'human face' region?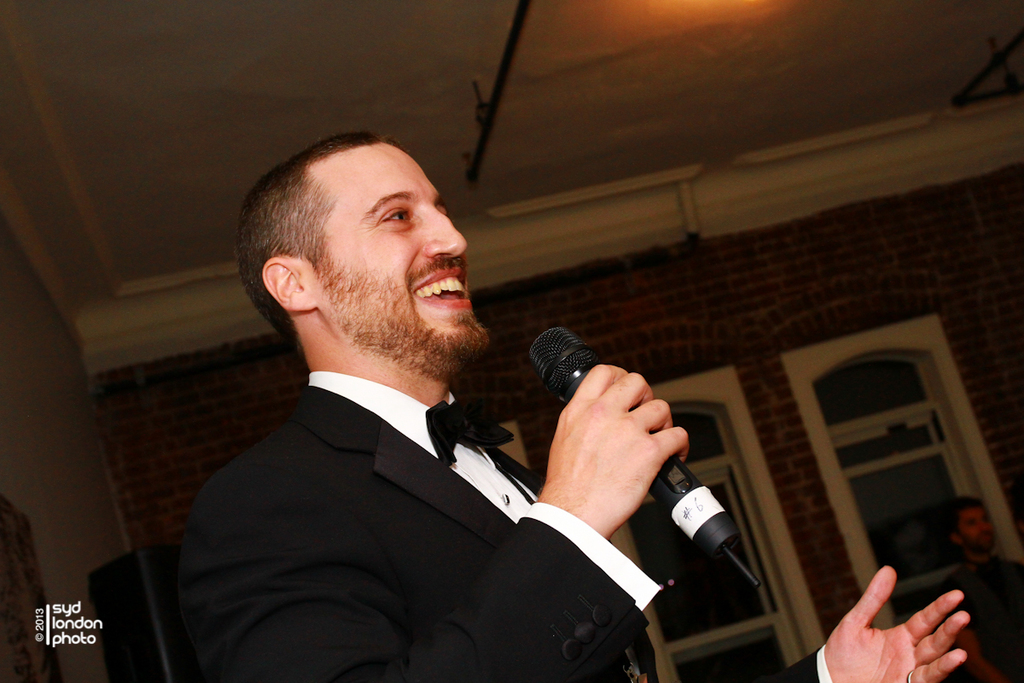
[left=312, top=147, right=493, bottom=365]
